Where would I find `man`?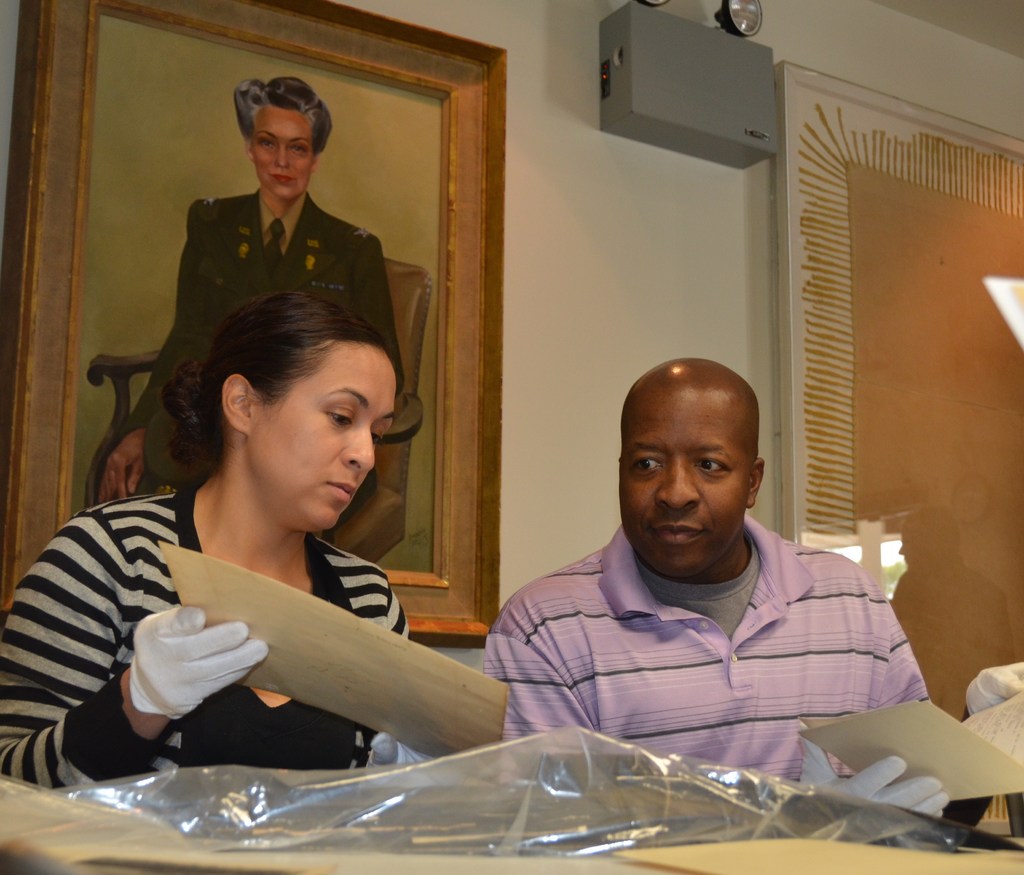
At bbox=(471, 361, 940, 774).
